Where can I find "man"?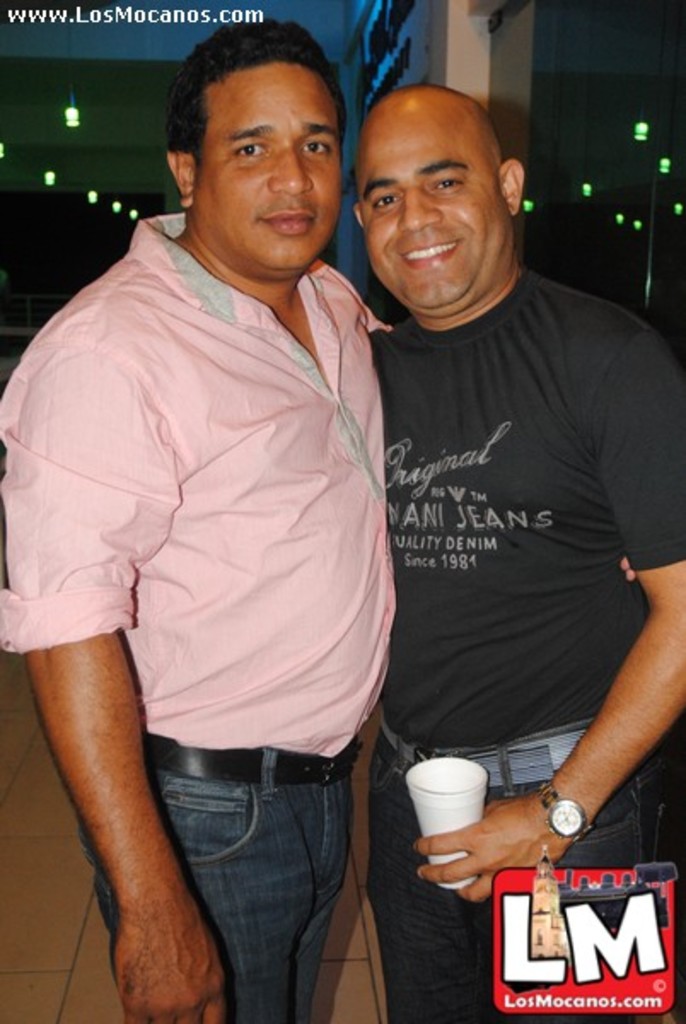
You can find it at (0,14,645,1022).
